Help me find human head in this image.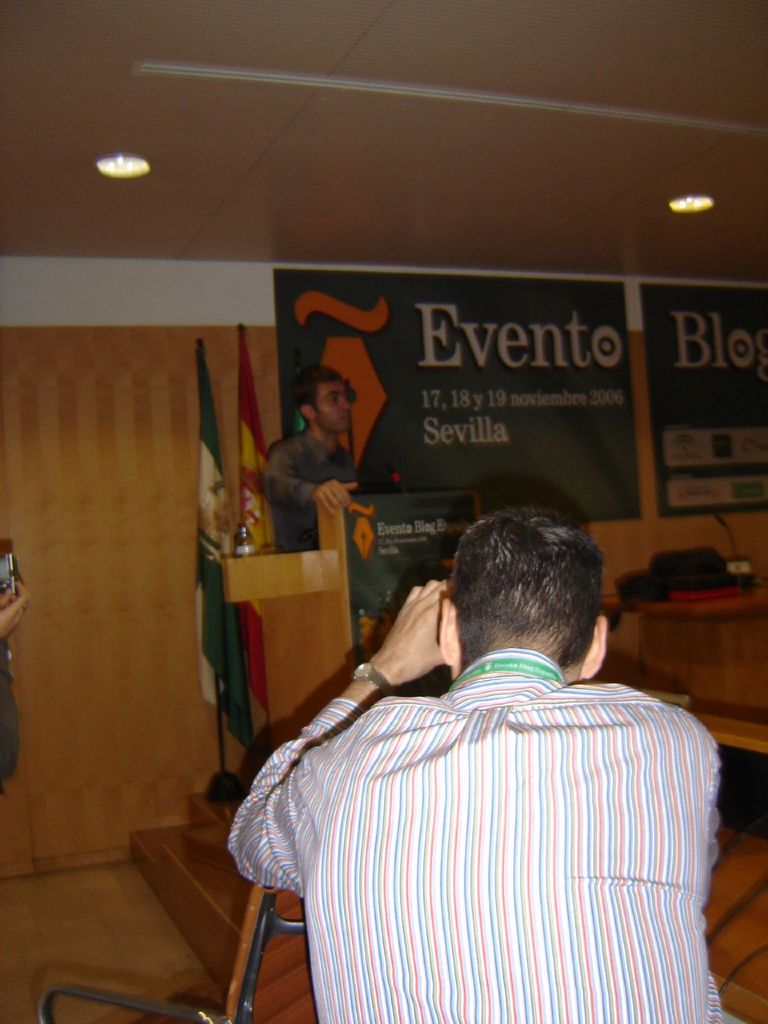
Found it: select_region(300, 364, 355, 440).
